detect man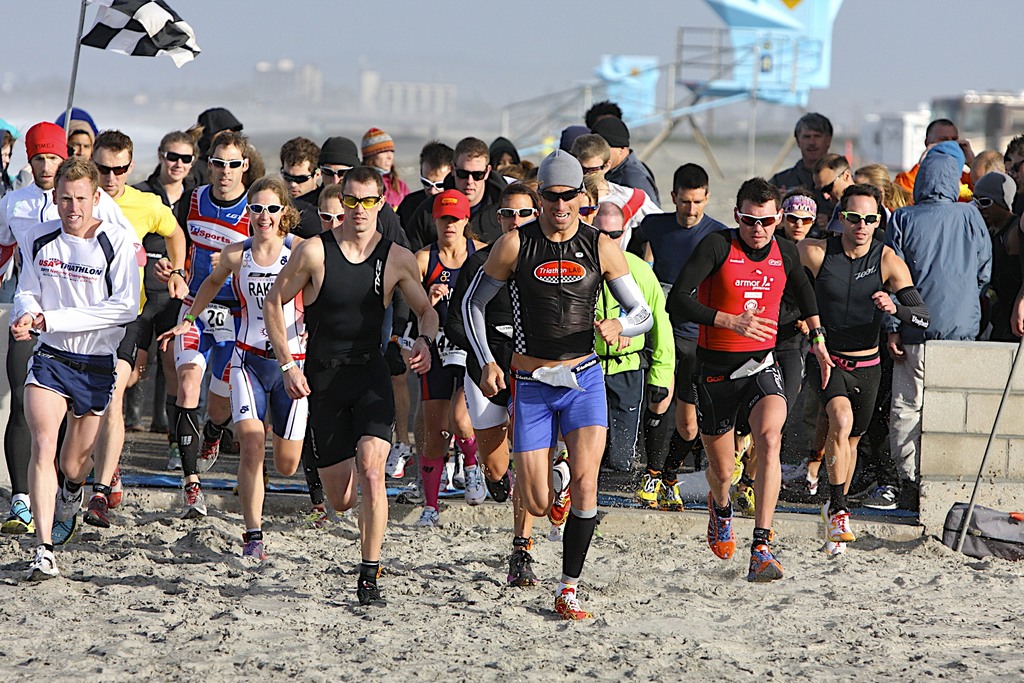
pyautogui.locateOnScreen(461, 145, 653, 620)
